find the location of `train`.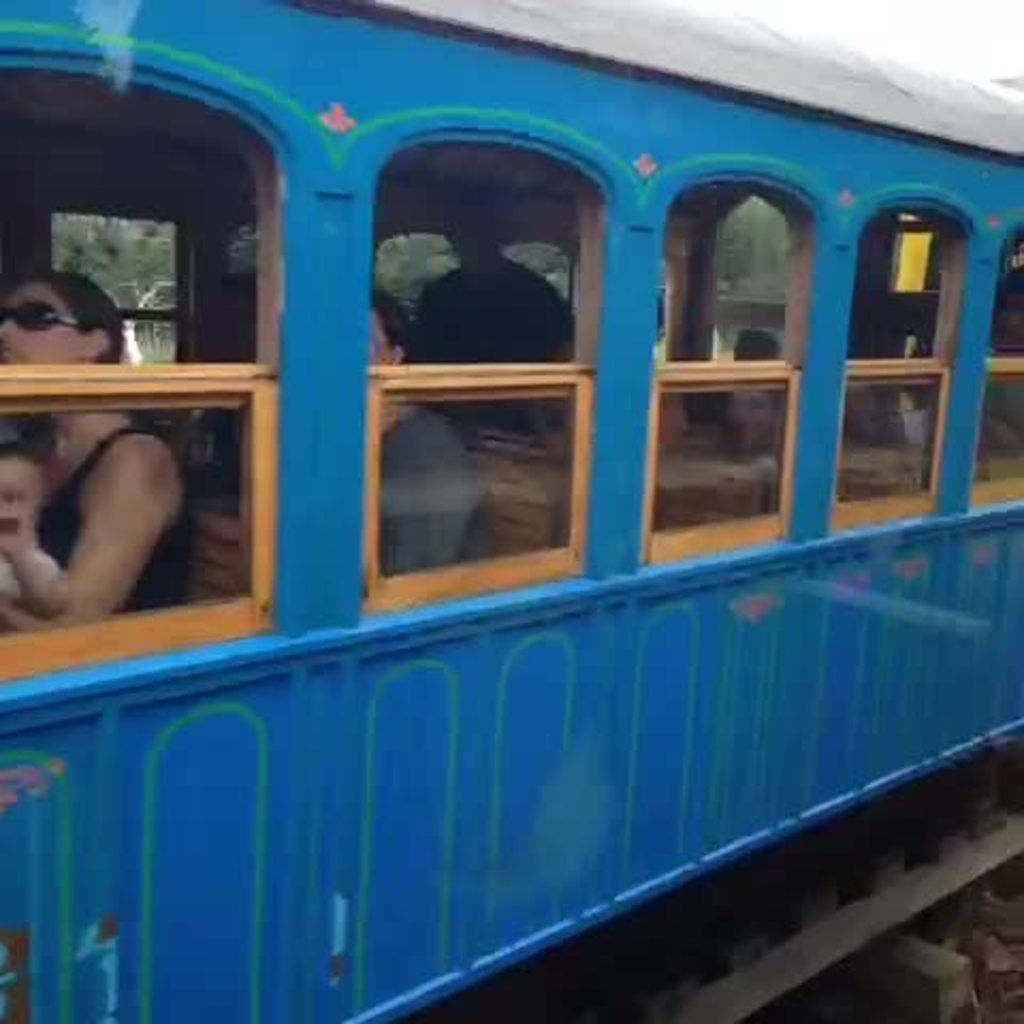
Location: [x1=0, y1=11, x2=1023, y2=1023].
